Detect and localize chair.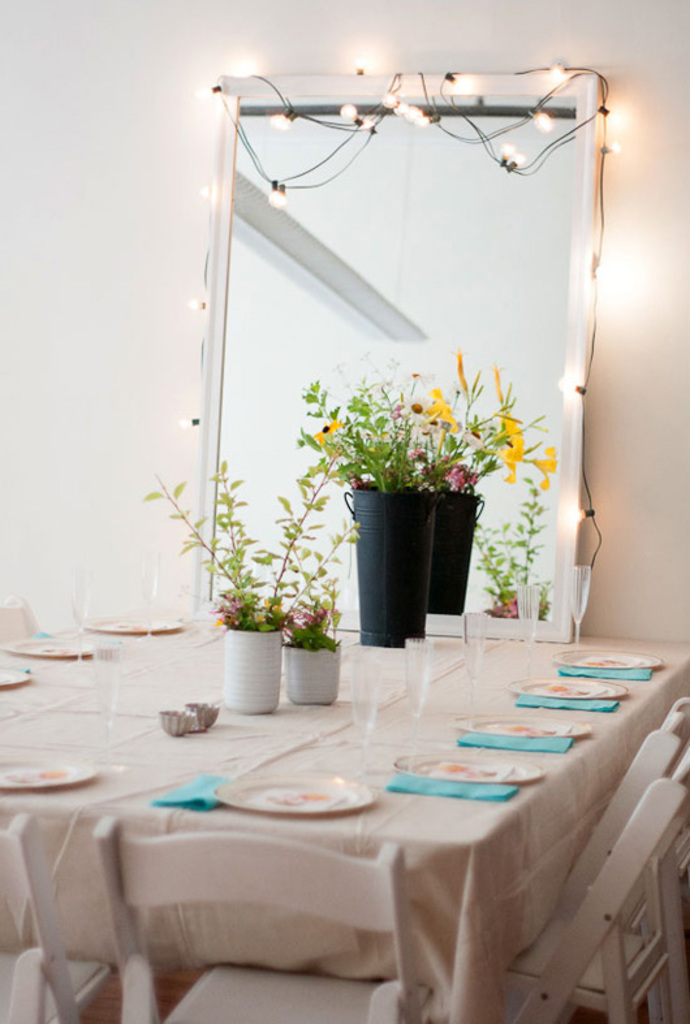
Localized at (x1=497, y1=695, x2=689, y2=1023).
